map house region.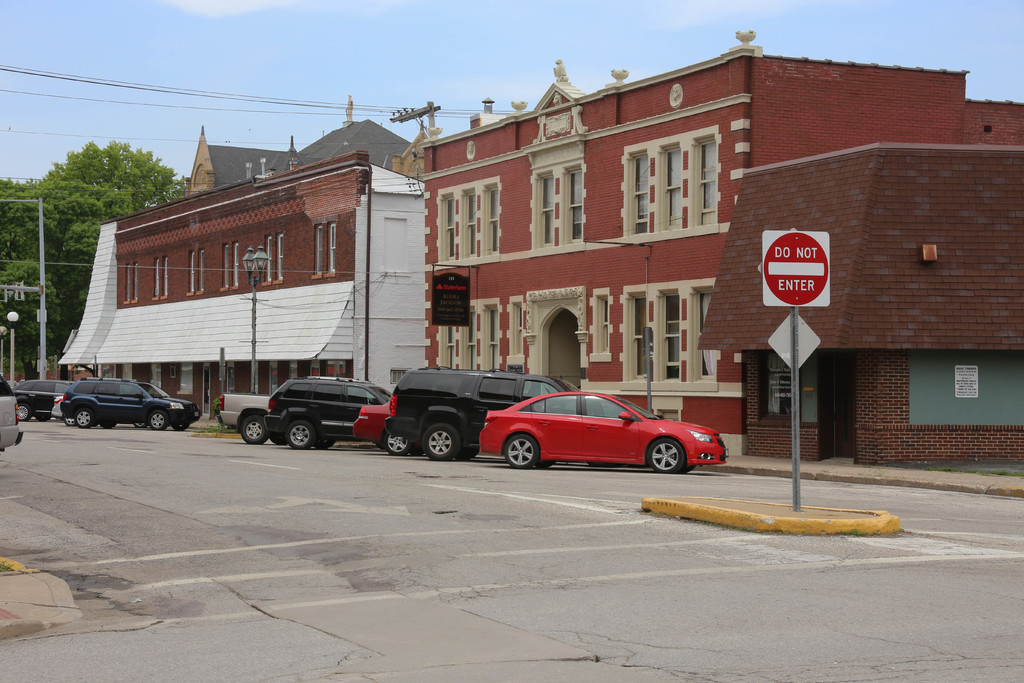
Mapped to rect(387, 28, 1023, 458).
